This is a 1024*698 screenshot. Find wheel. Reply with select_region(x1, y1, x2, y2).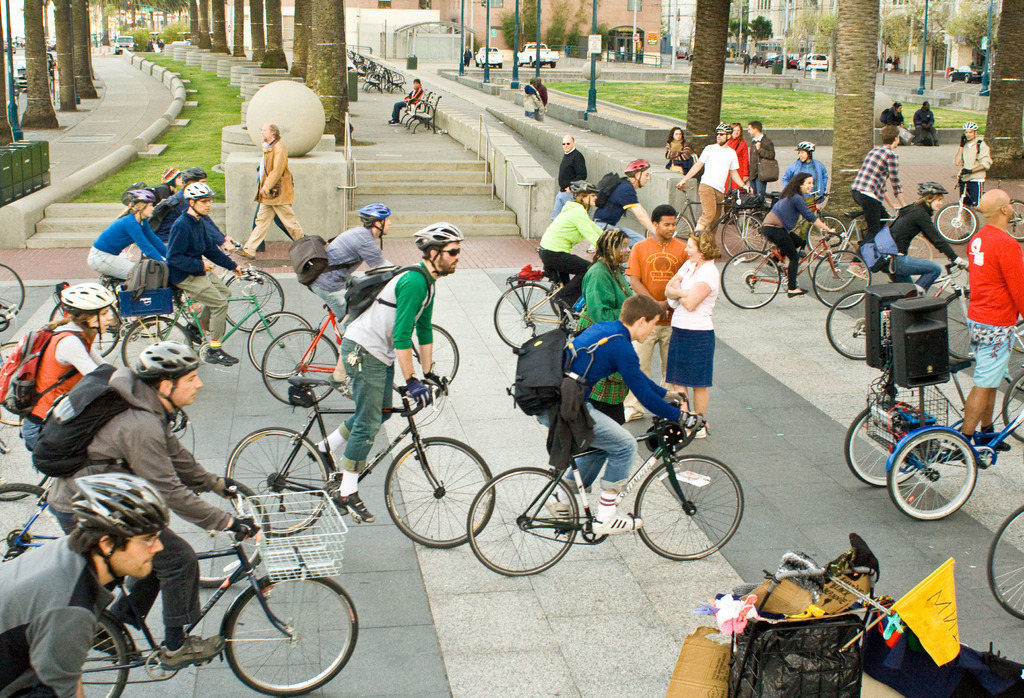
select_region(1000, 366, 1023, 442).
